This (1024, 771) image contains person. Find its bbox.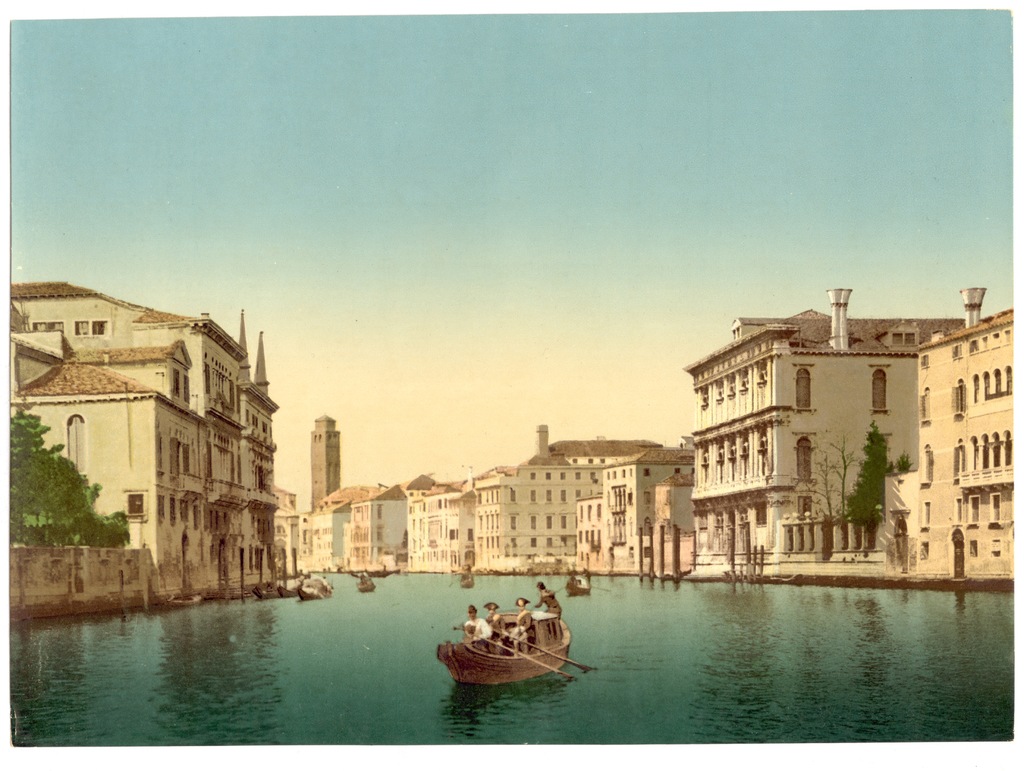
<region>457, 600, 493, 656</region>.
